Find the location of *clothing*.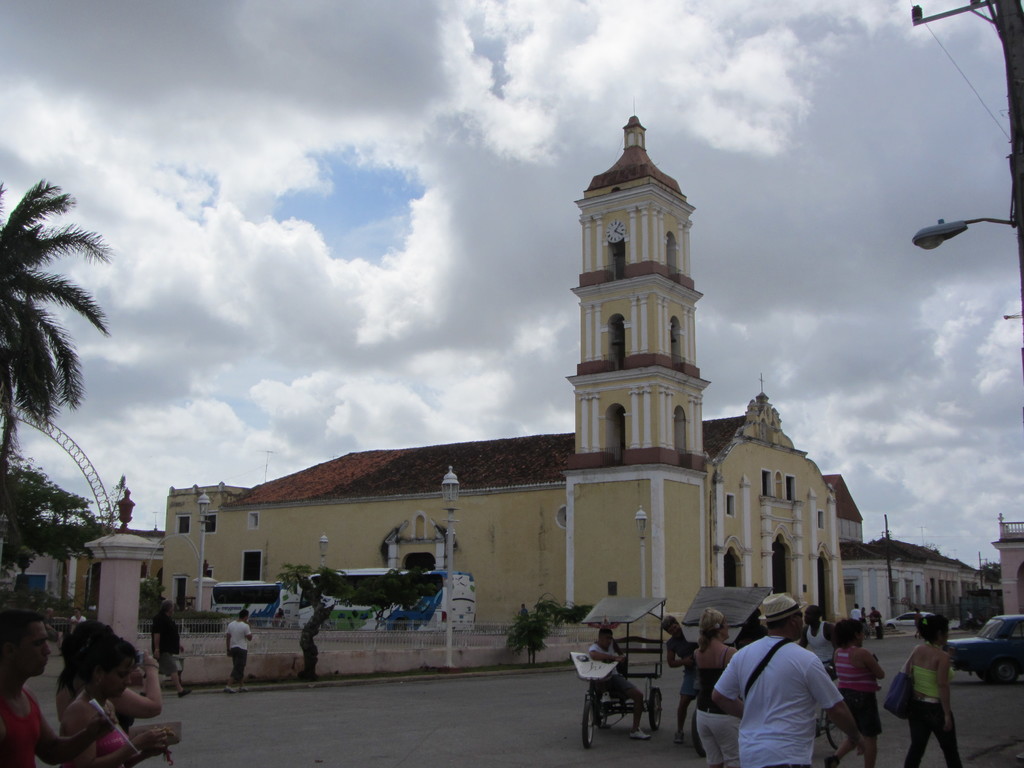
Location: select_region(151, 614, 180, 677).
